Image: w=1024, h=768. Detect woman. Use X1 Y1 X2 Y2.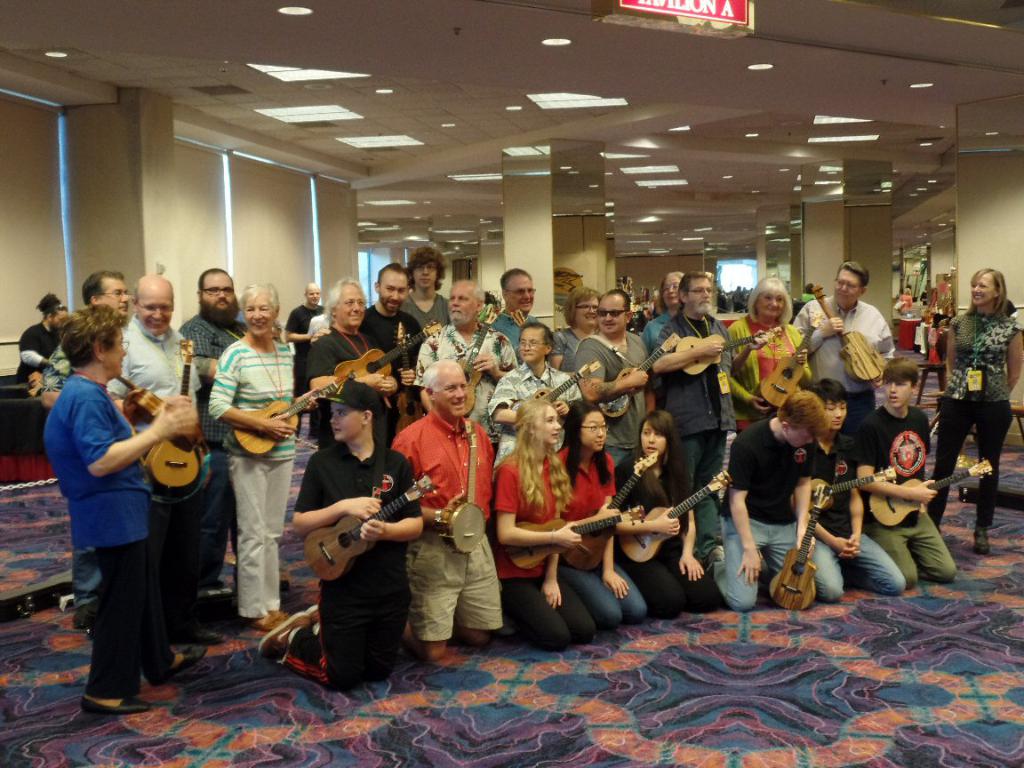
391 358 508 657.
